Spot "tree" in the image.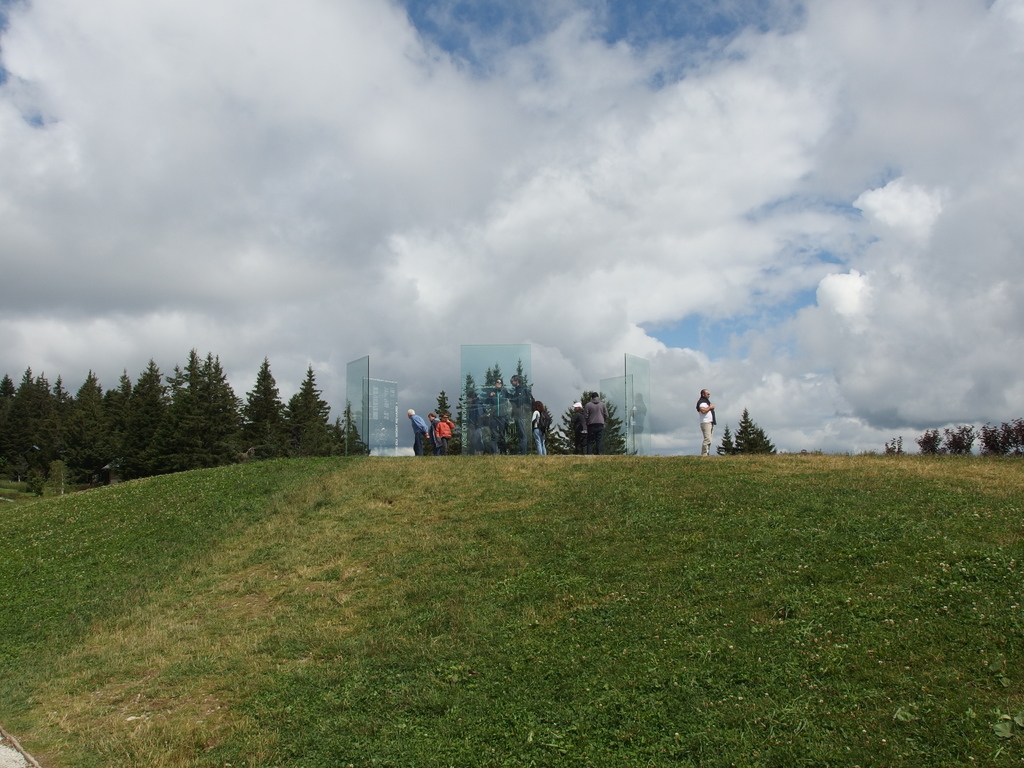
"tree" found at (left=947, top=428, right=976, bottom=454).
